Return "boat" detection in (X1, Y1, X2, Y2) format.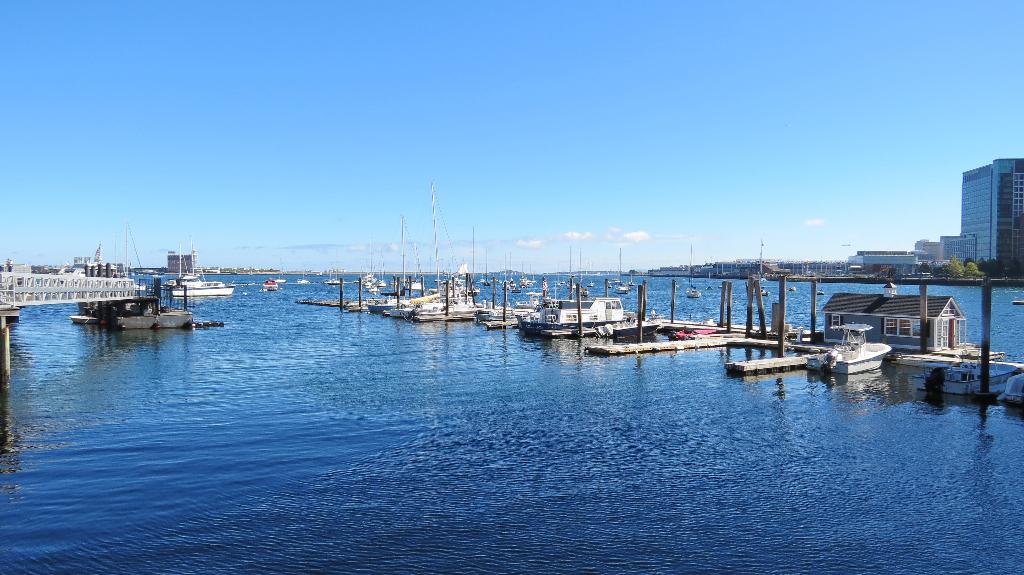
(819, 294, 822, 295).
